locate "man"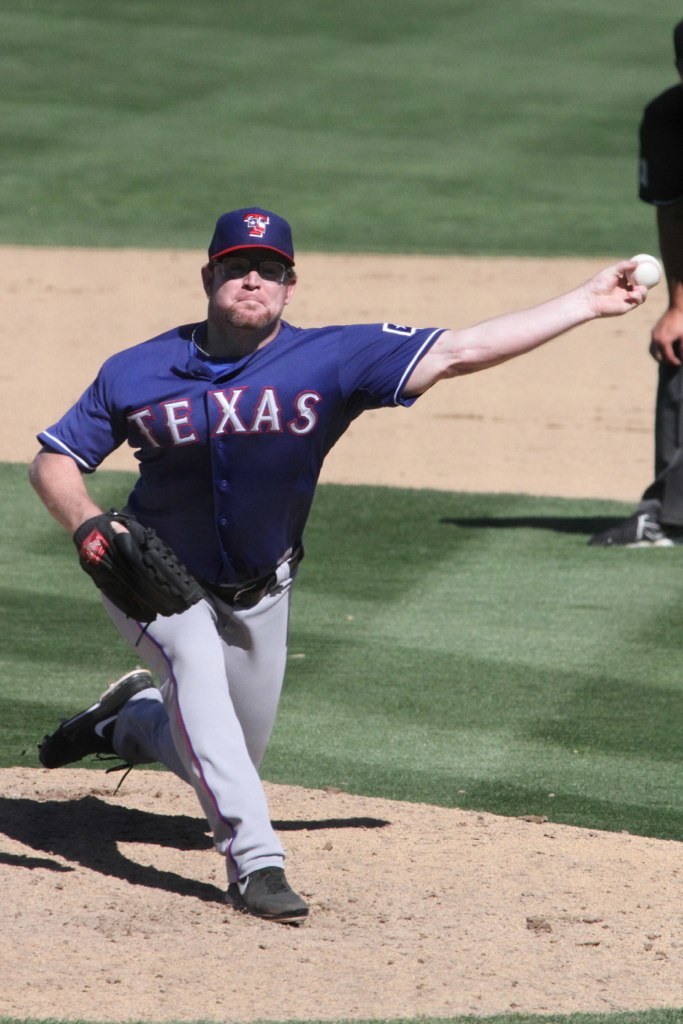
(left=0, top=199, right=635, bottom=907)
